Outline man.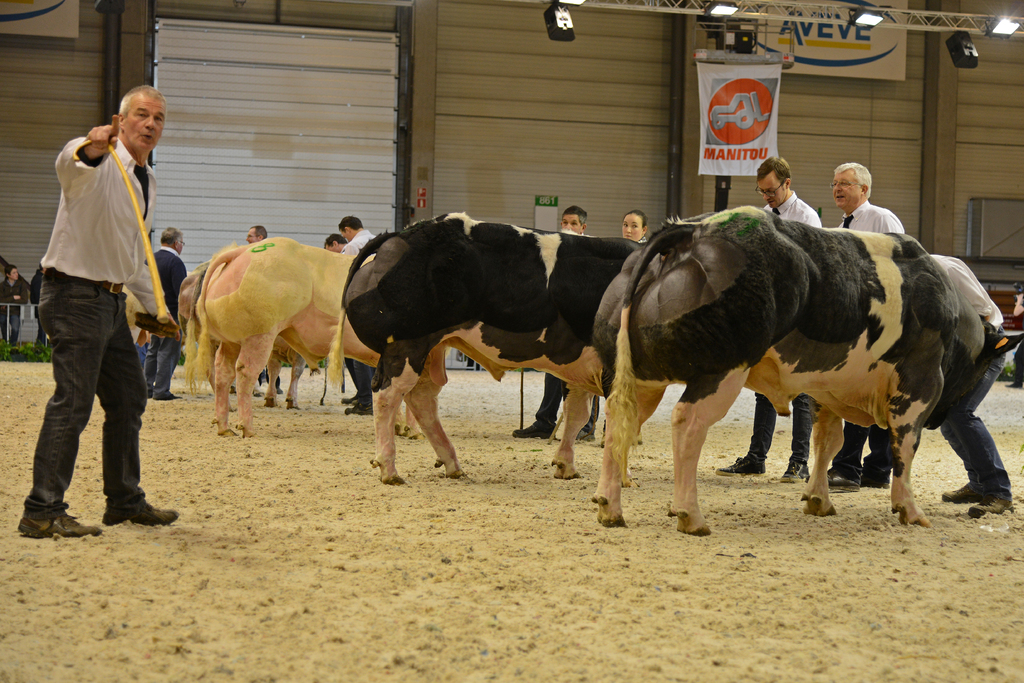
Outline: [left=145, top=229, right=188, bottom=402].
